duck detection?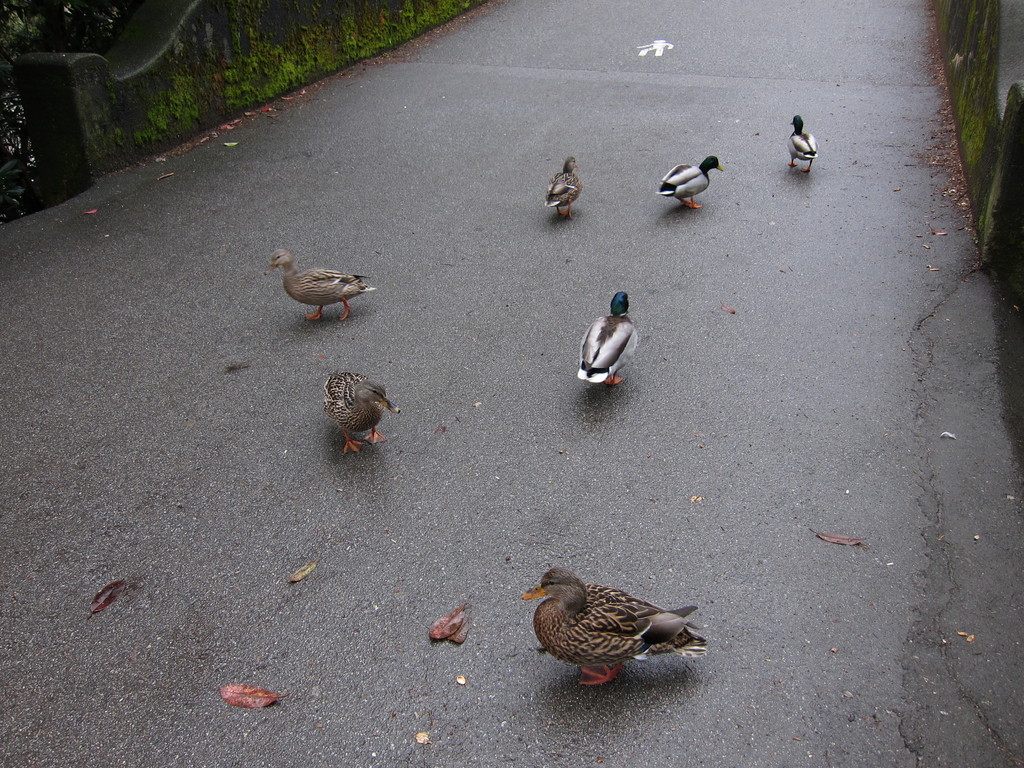
<box>789,116,812,181</box>
